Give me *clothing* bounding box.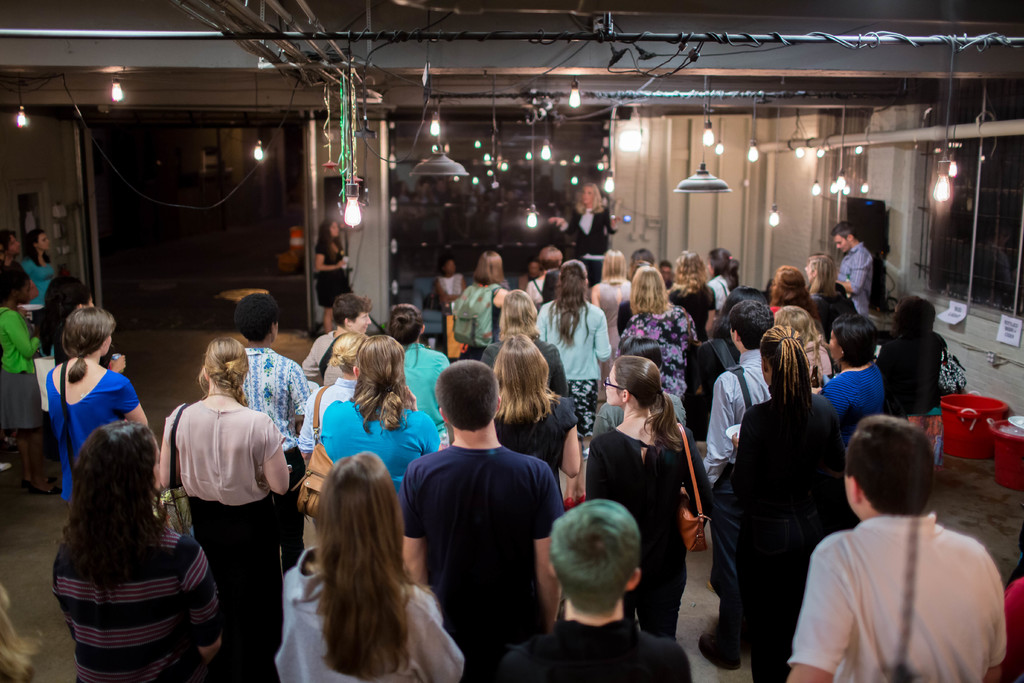
Rect(0, 256, 22, 281).
